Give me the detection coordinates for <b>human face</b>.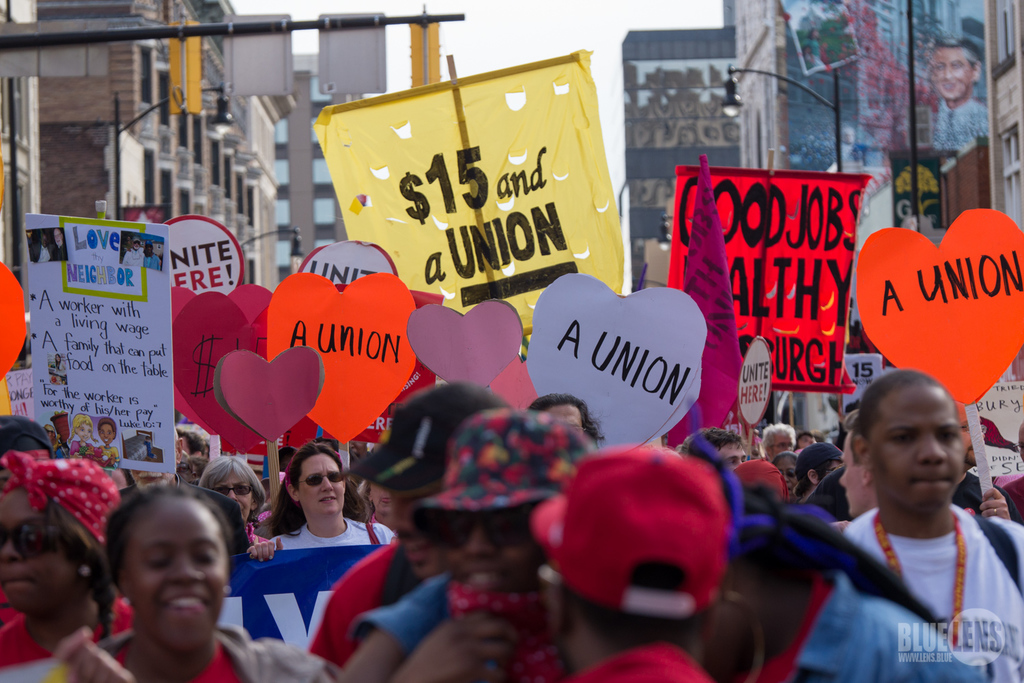
x1=98, y1=424, x2=112, y2=444.
